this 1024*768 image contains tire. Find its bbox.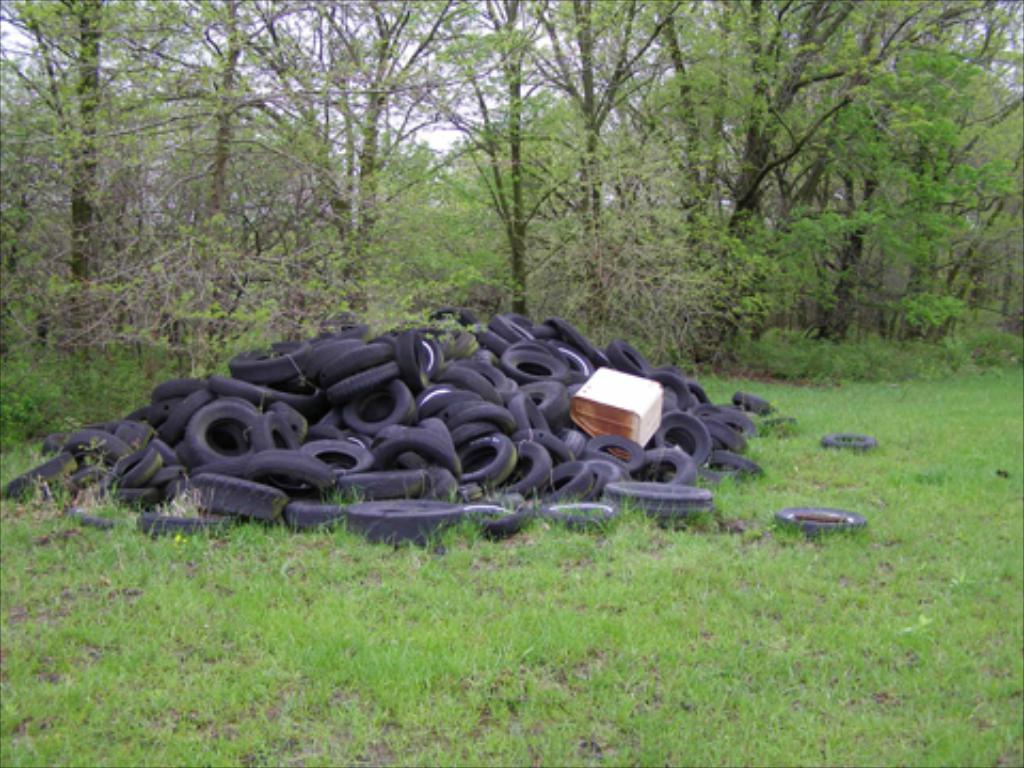
706, 407, 755, 431.
